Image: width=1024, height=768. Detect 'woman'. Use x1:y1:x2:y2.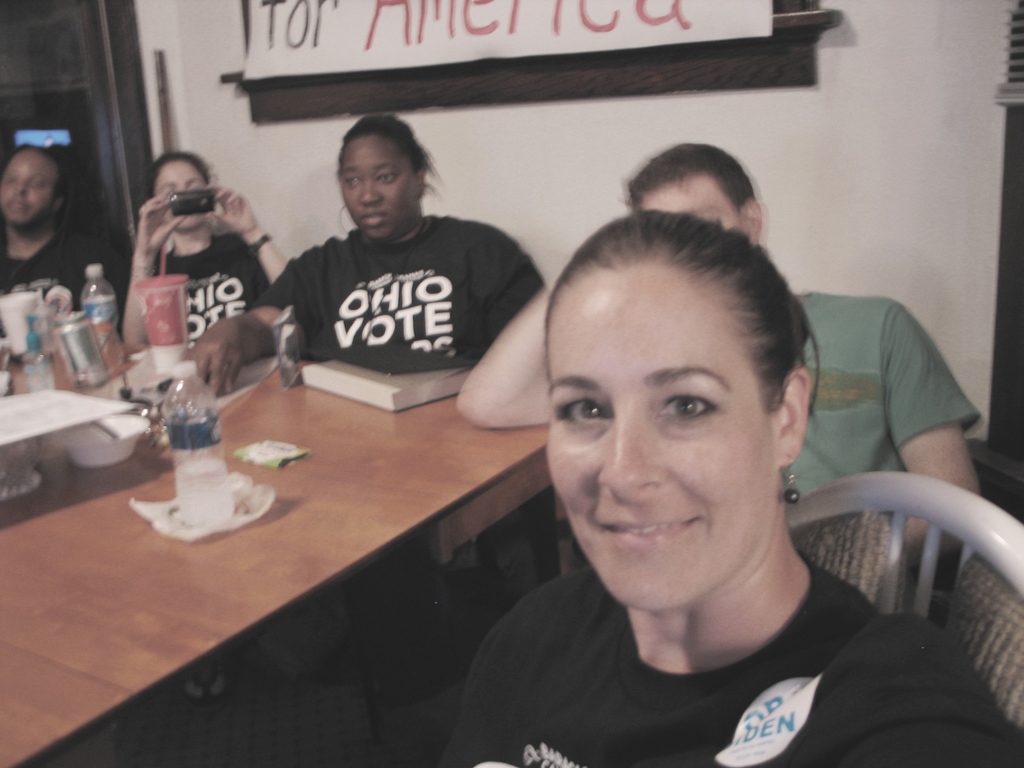
181:105:550:679.
